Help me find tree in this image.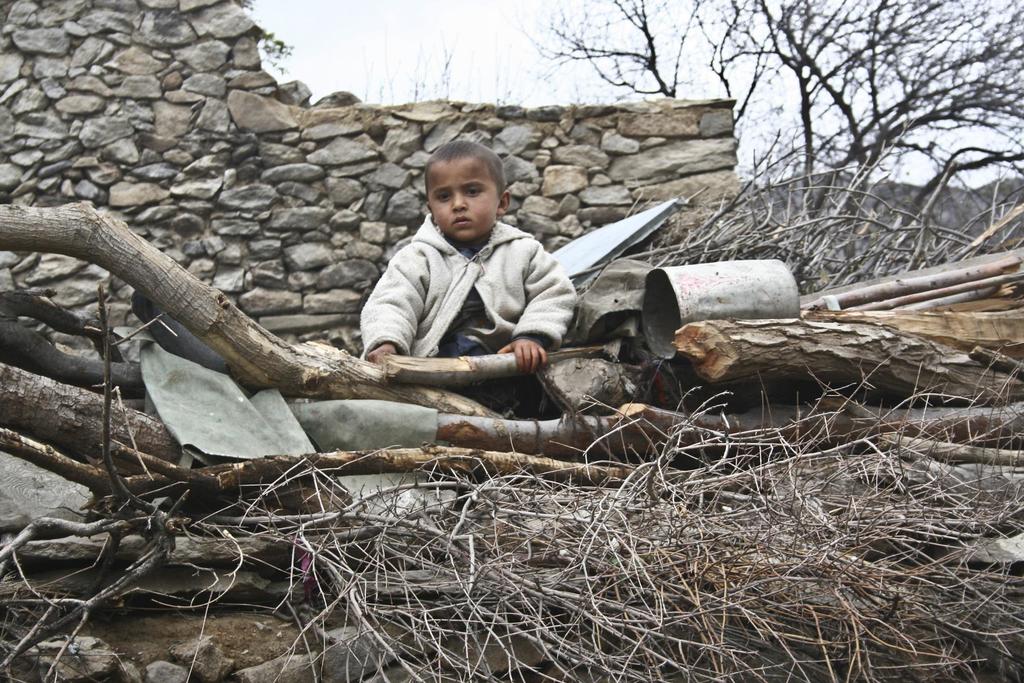
Found it: [x1=518, y1=0, x2=1023, y2=238].
